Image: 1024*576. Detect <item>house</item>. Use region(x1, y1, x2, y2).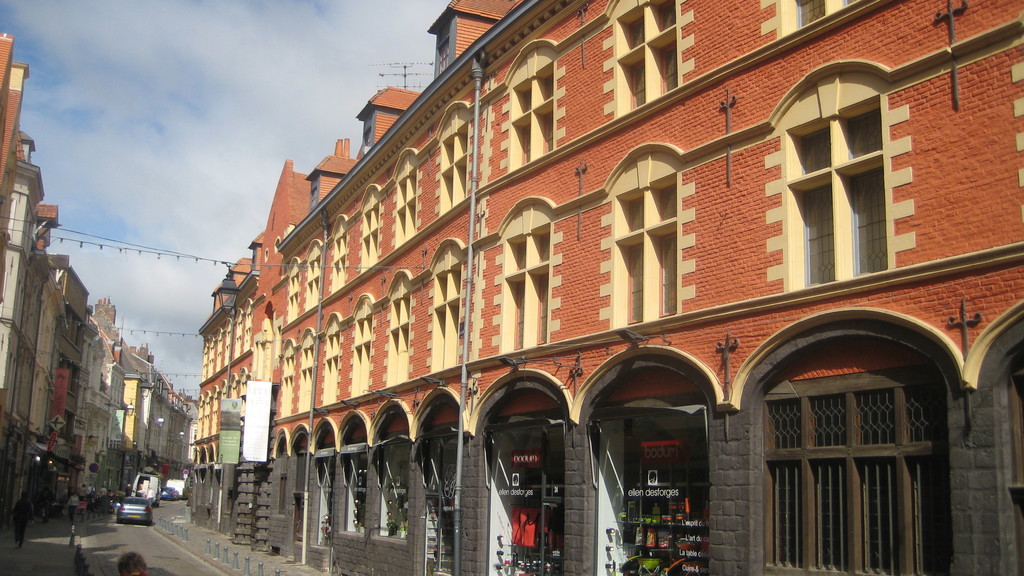
region(187, 0, 1023, 575).
